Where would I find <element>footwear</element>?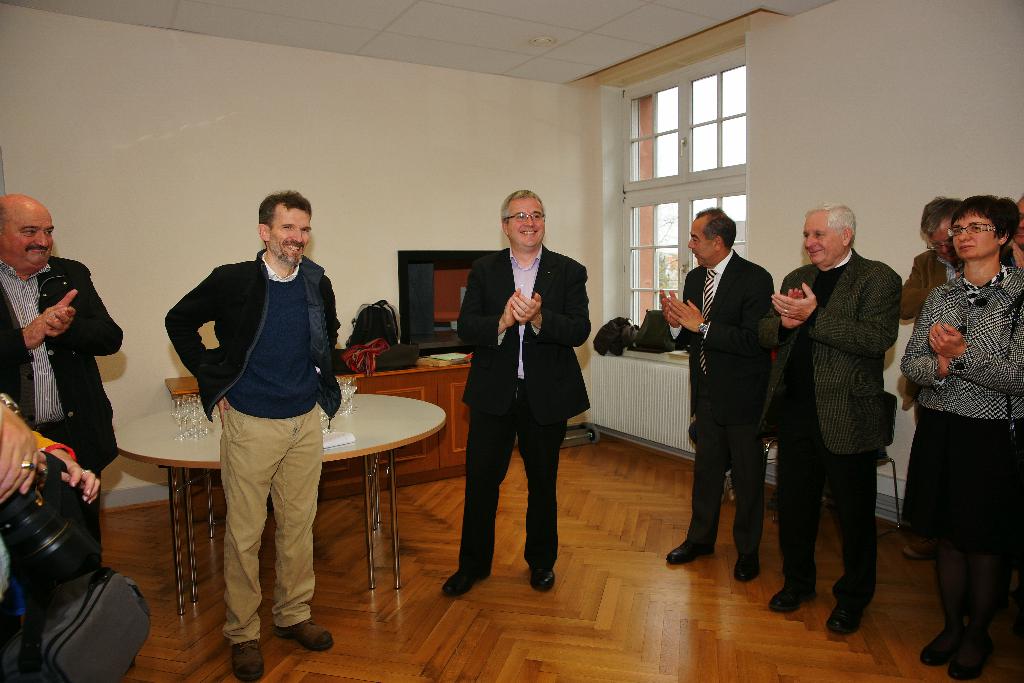
At <box>919,633,959,667</box>.
